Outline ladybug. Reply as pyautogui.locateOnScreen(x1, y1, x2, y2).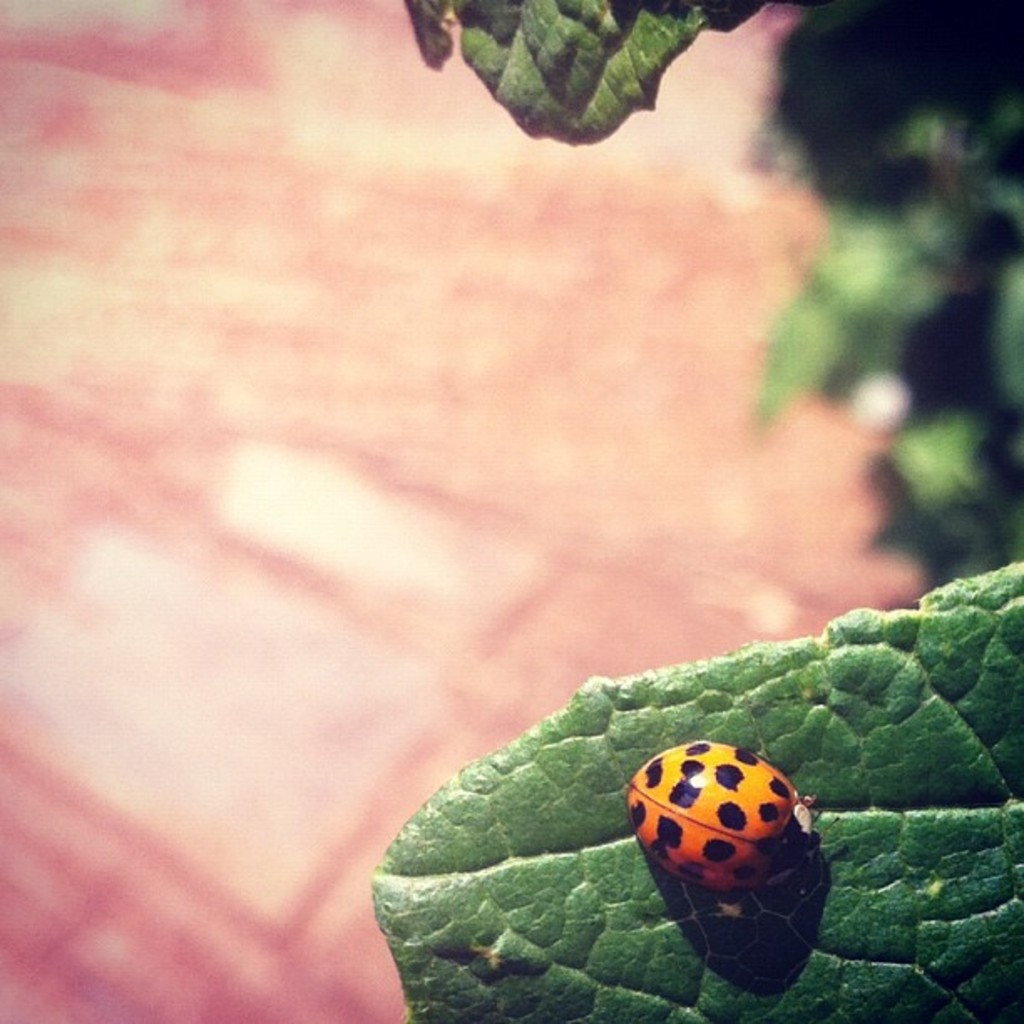
pyautogui.locateOnScreen(624, 741, 840, 890).
